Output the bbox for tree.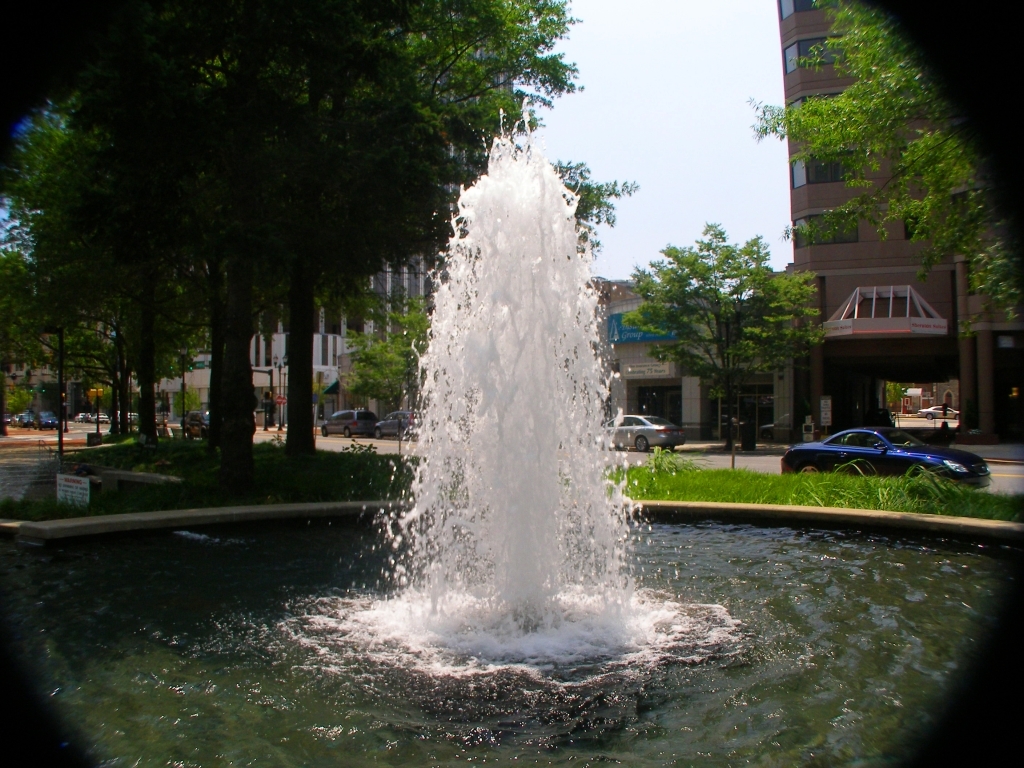
{"left": 344, "top": 295, "right": 430, "bottom": 467}.
